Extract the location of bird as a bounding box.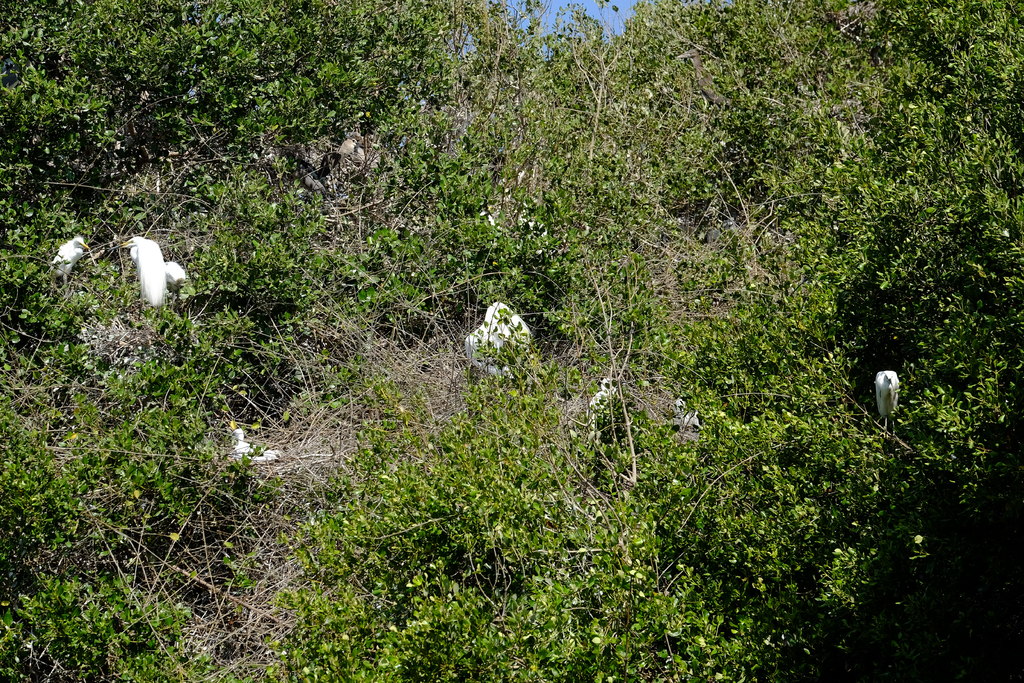
rect(49, 235, 93, 284).
